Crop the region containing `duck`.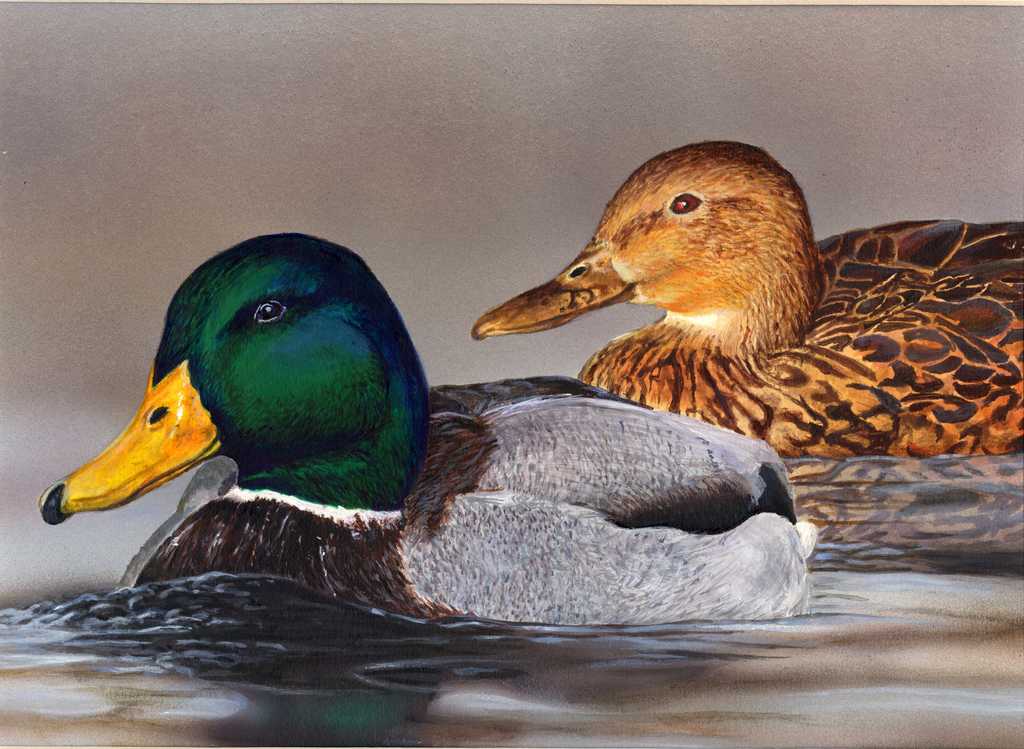
Crop region: l=468, t=138, r=1023, b=470.
